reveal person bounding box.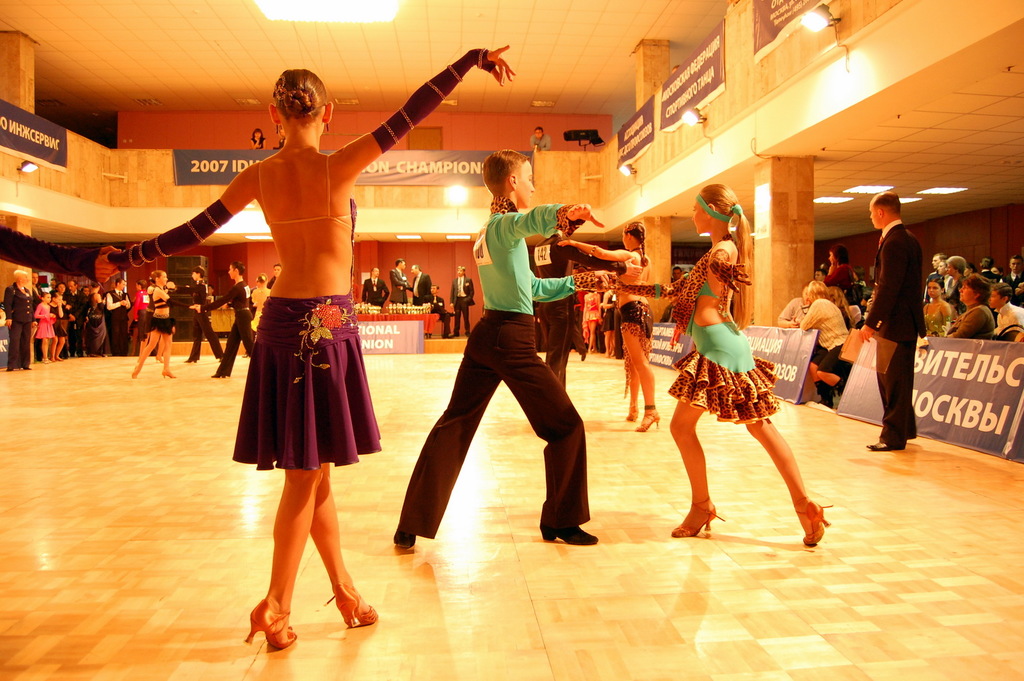
Revealed: bbox=[360, 263, 389, 310].
